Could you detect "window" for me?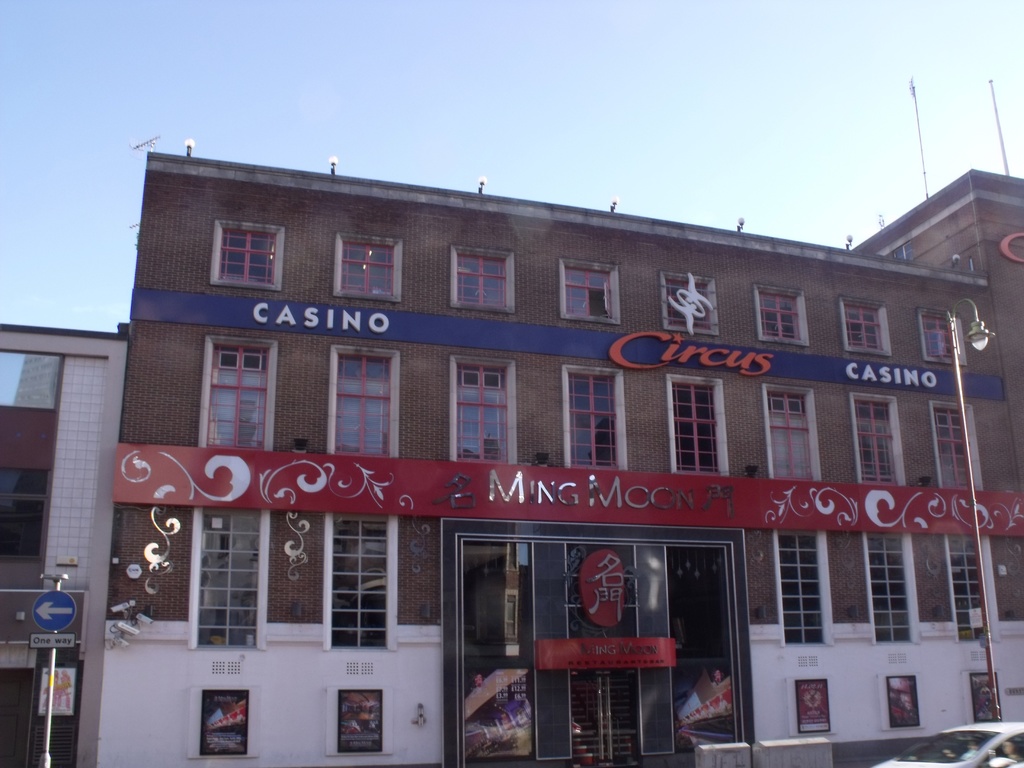
Detection result: (x1=562, y1=257, x2=619, y2=328).
